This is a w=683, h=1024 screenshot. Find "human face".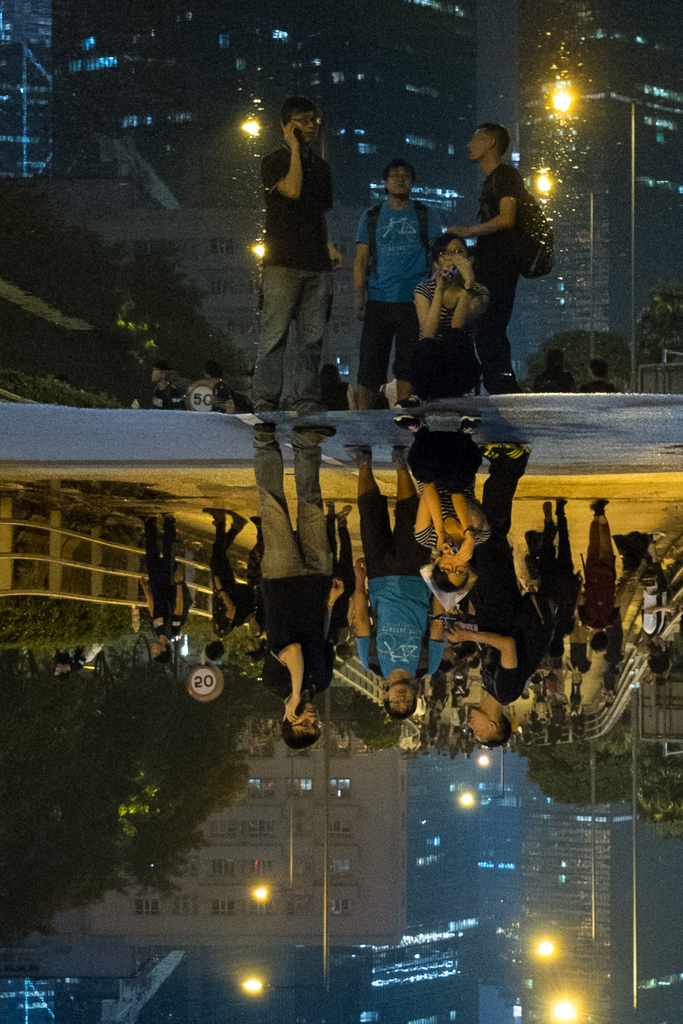
Bounding box: bbox=(465, 124, 489, 162).
